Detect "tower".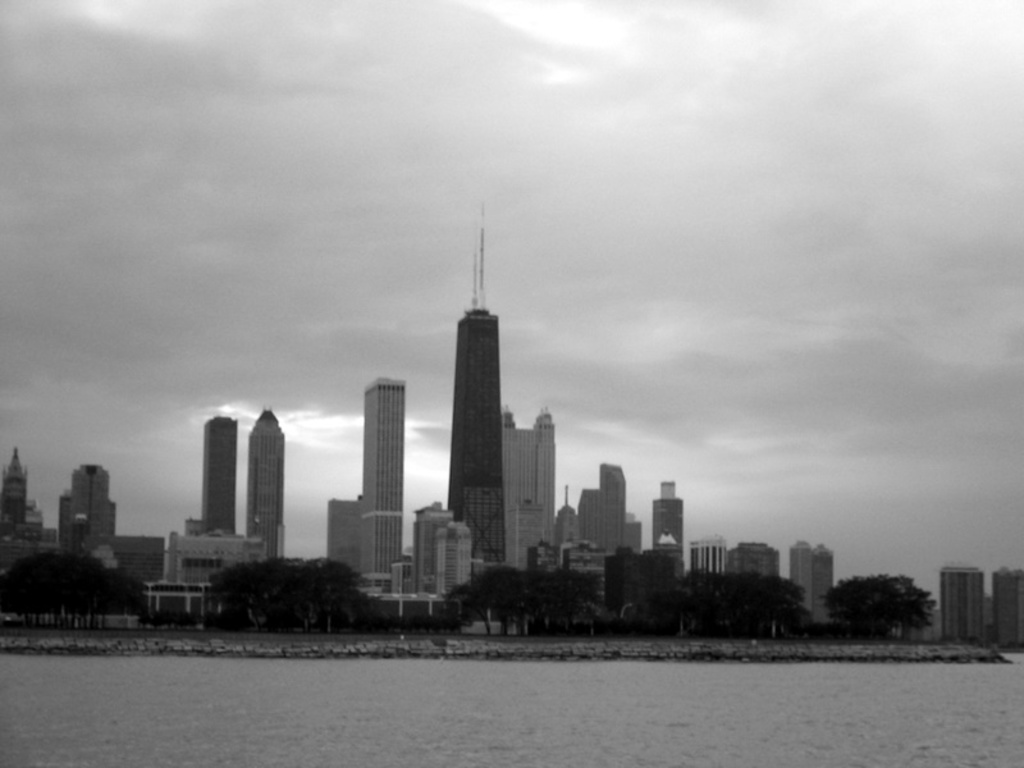
Detected at detection(658, 486, 680, 602).
